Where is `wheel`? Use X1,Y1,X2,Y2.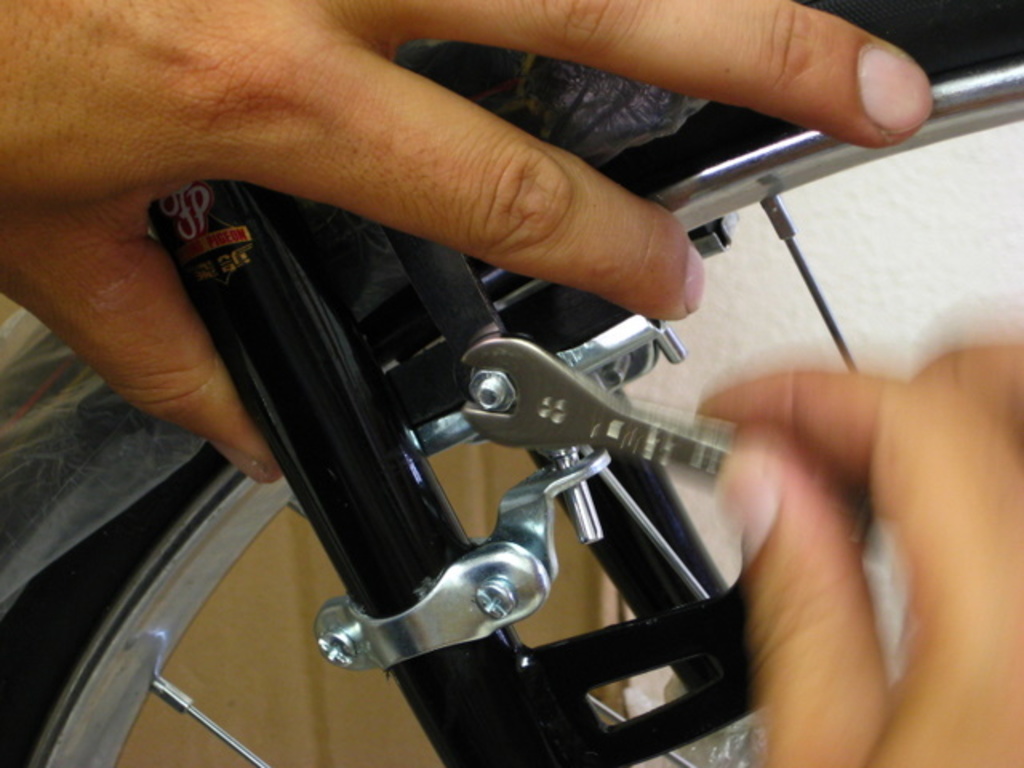
0,3,1022,766.
